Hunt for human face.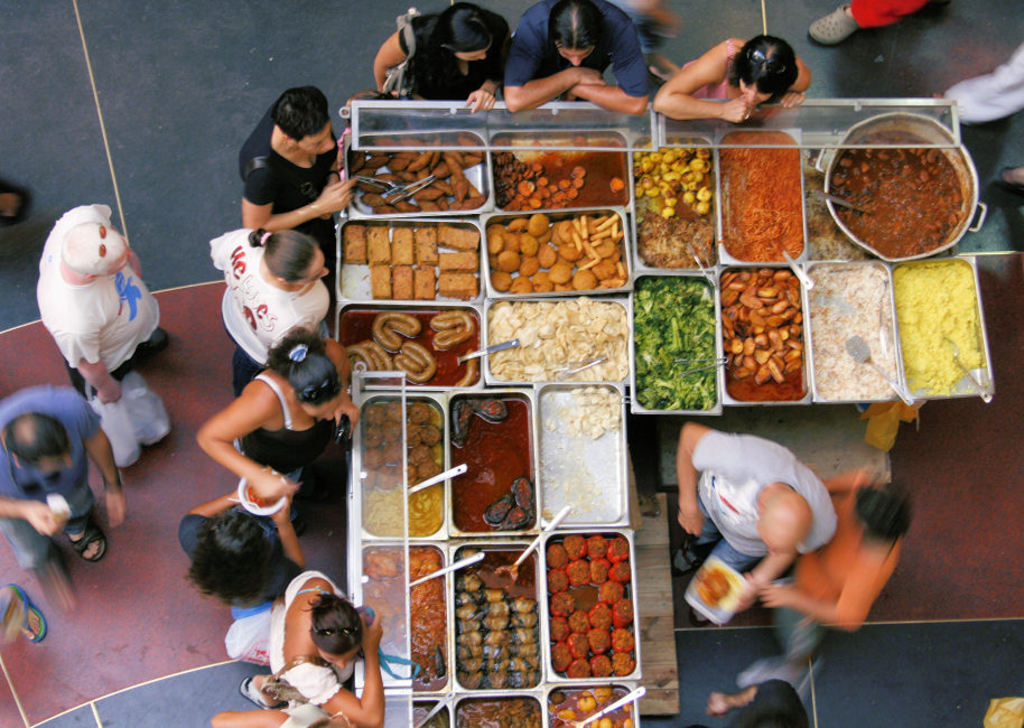
Hunted down at left=304, top=128, right=337, bottom=156.
